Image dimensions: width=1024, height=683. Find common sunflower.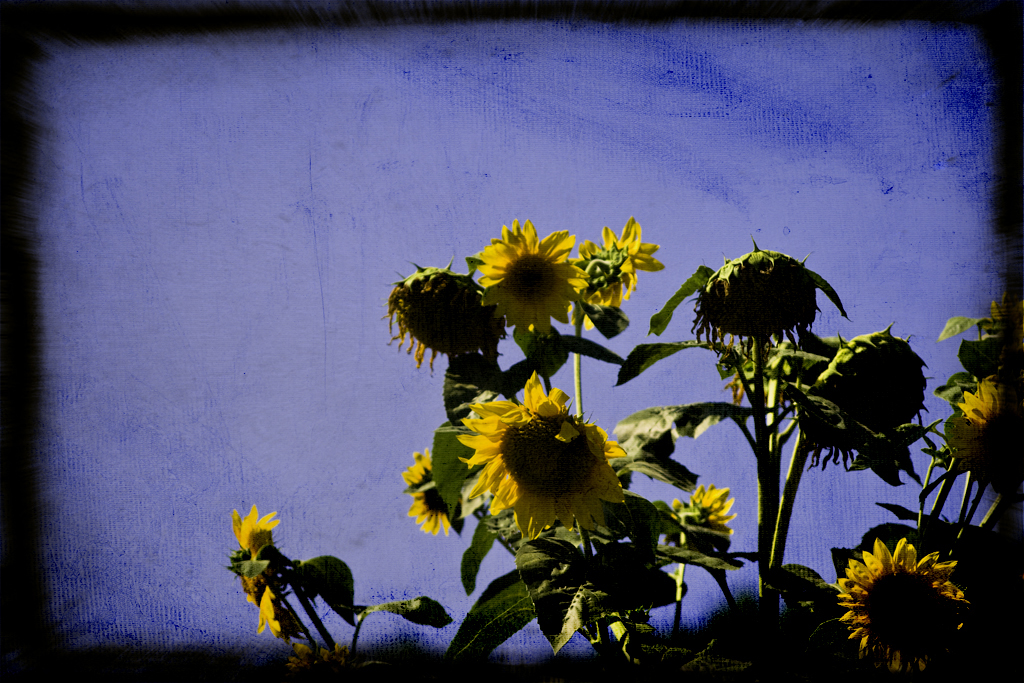
BBox(691, 243, 808, 336).
